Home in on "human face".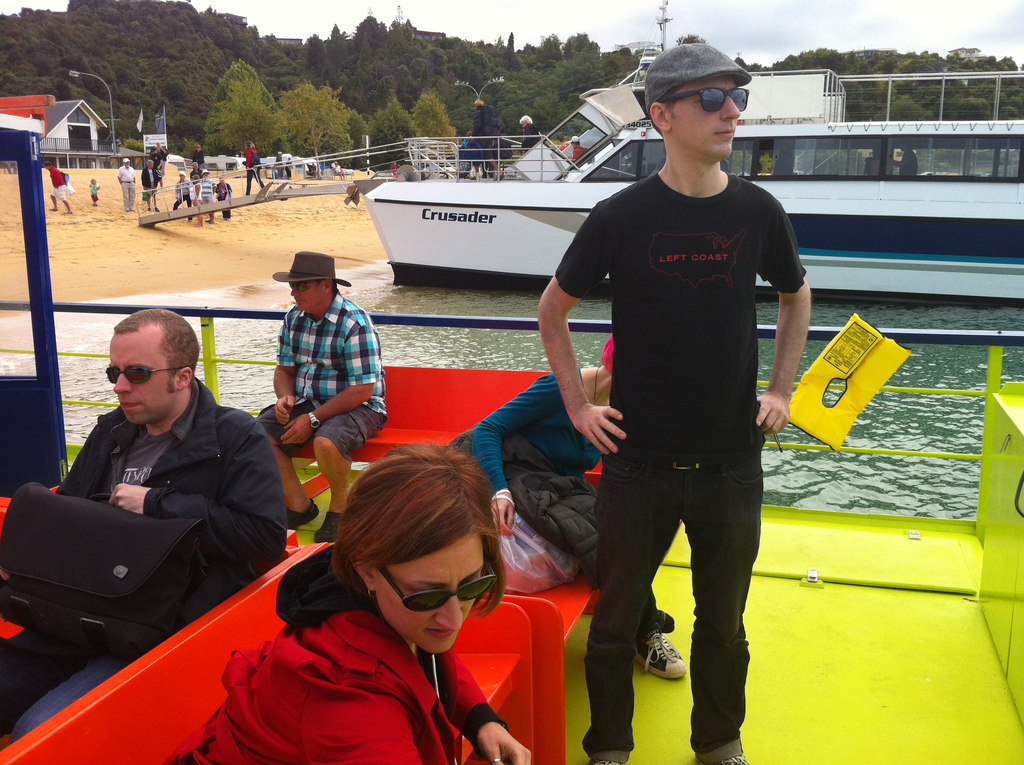
Homed in at <region>291, 281, 333, 311</region>.
